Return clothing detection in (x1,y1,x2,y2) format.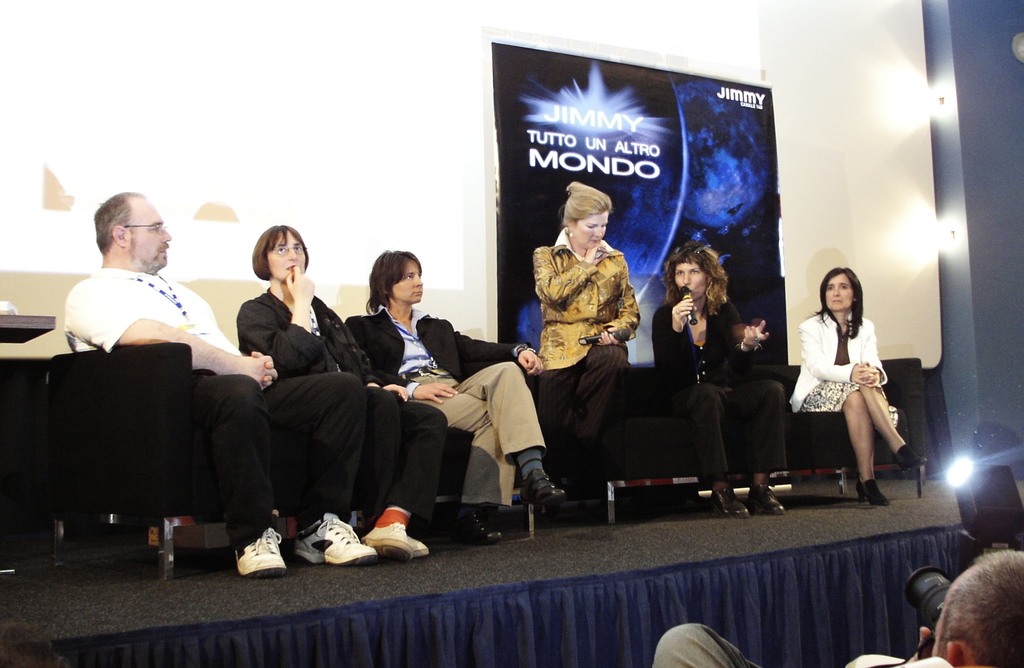
(646,296,792,476).
